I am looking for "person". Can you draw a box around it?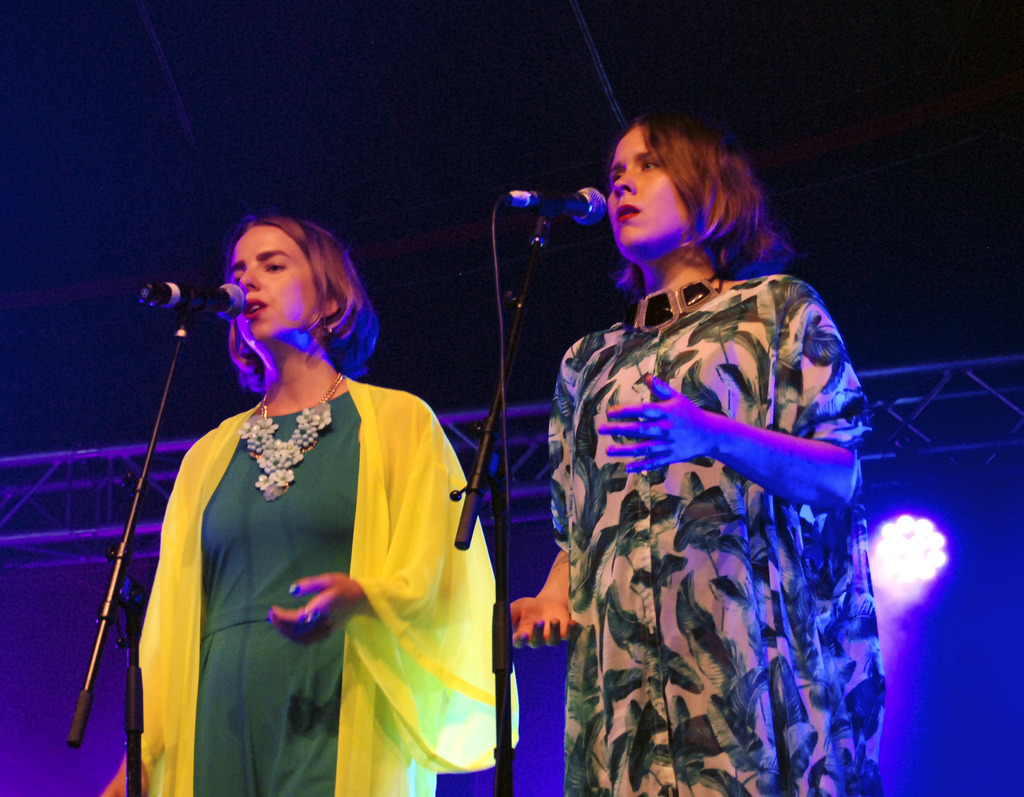
Sure, the bounding box is [x1=504, y1=113, x2=886, y2=796].
